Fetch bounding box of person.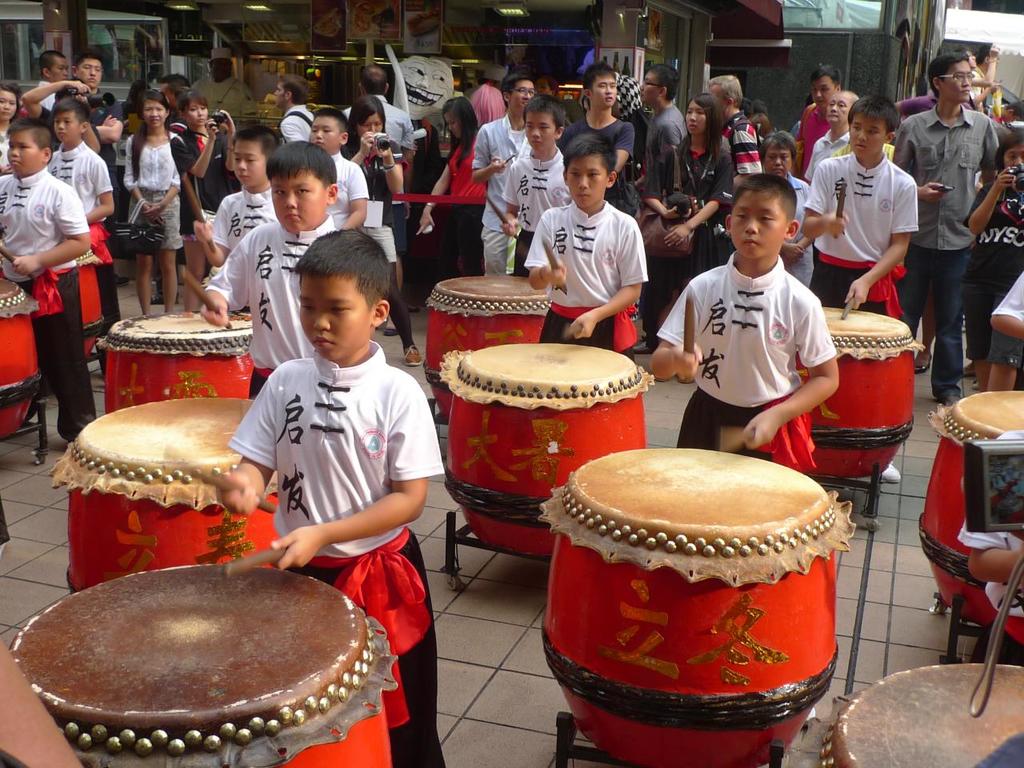
Bbox: box=[217, 227, 451, 767].
